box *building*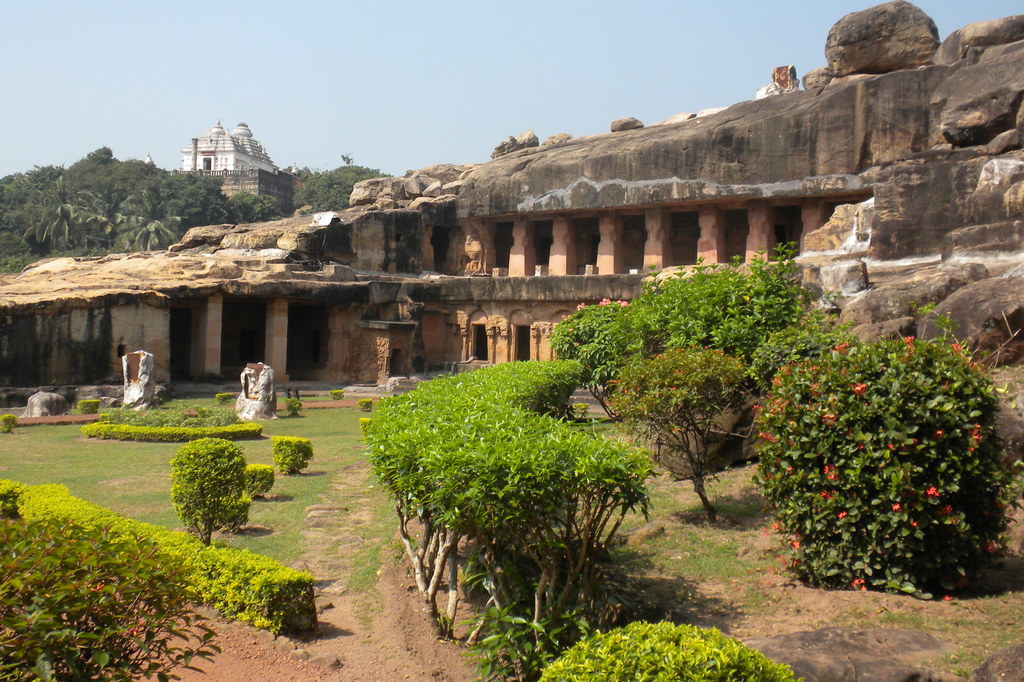
crop(177, 122, 281, 174)
